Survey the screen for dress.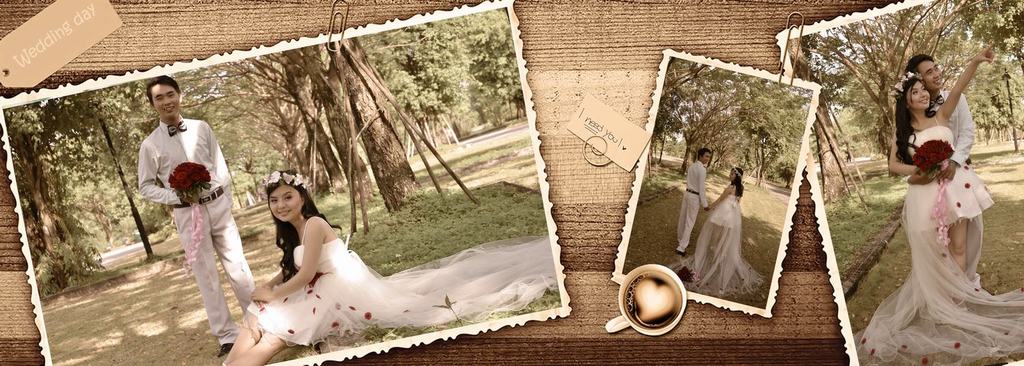
Survey found: (left=848, top=119, right=1023, bottom=365).
